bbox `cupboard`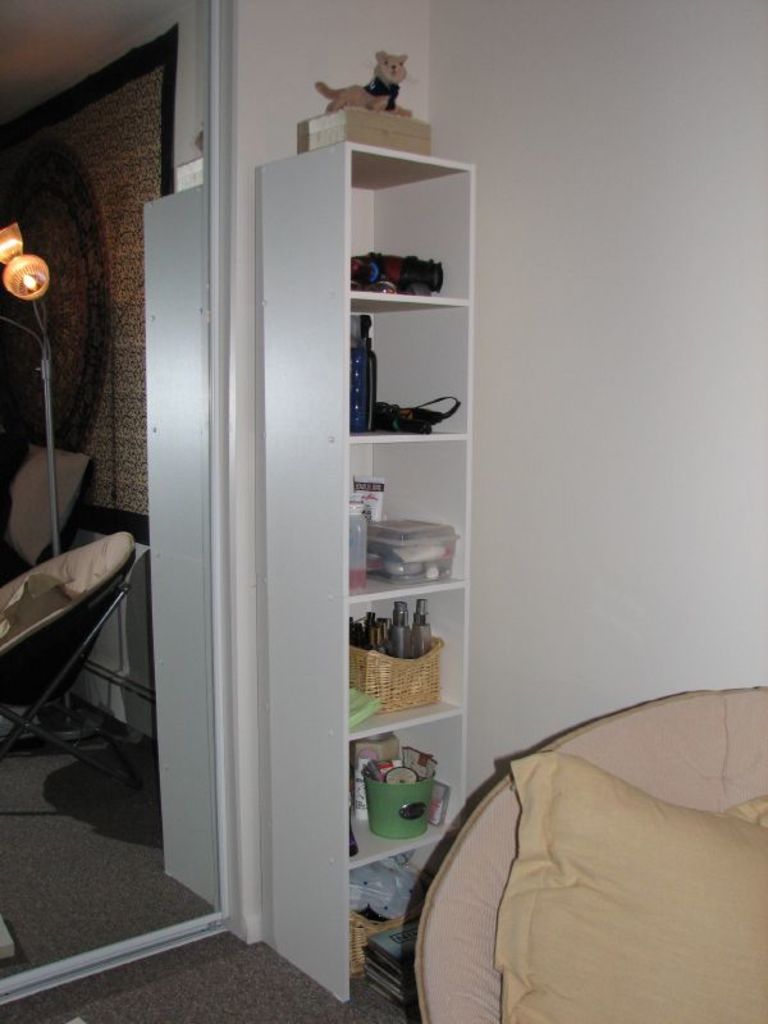
{"left": 253, "top": 140, "right": 480, "bottom": 1005}
